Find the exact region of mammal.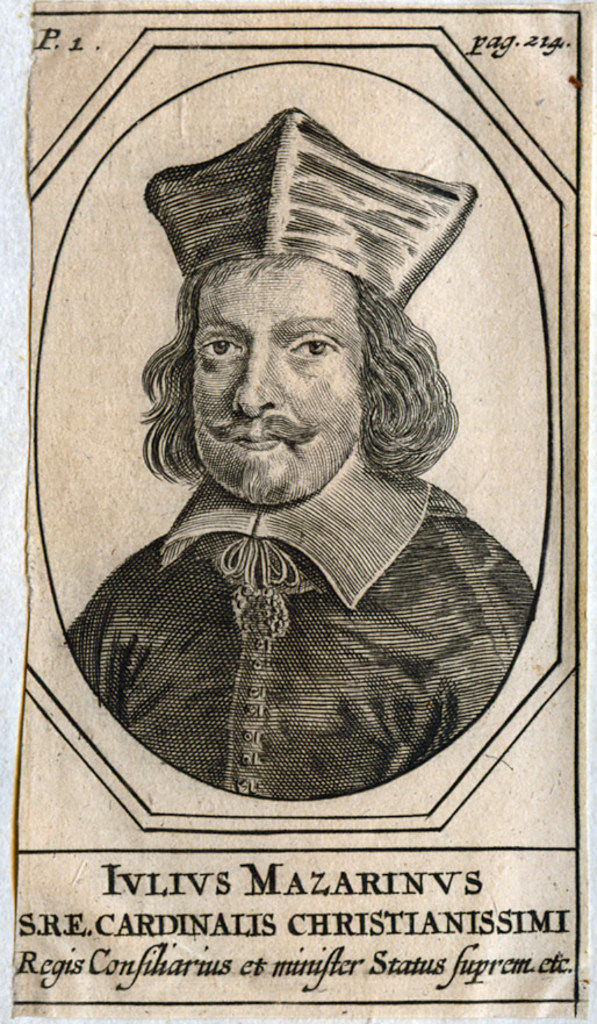
Exact region: bbox(64, 105, 530, 796).
